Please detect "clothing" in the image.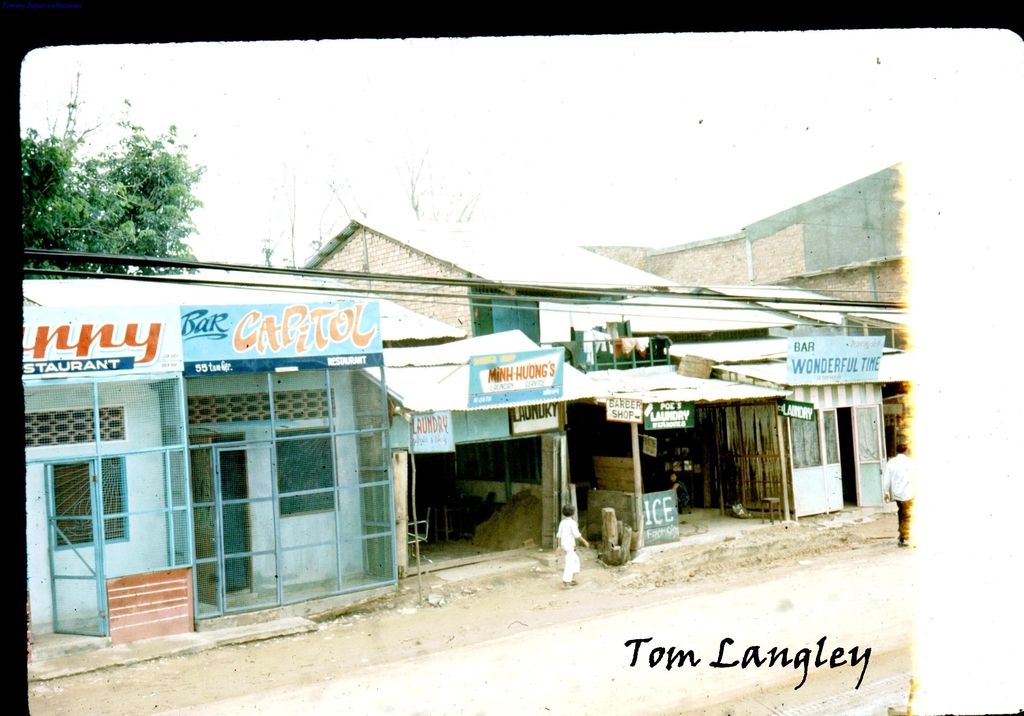
{"x1": 552, "y1": 516, "x2": 581, "y2": 586}.
